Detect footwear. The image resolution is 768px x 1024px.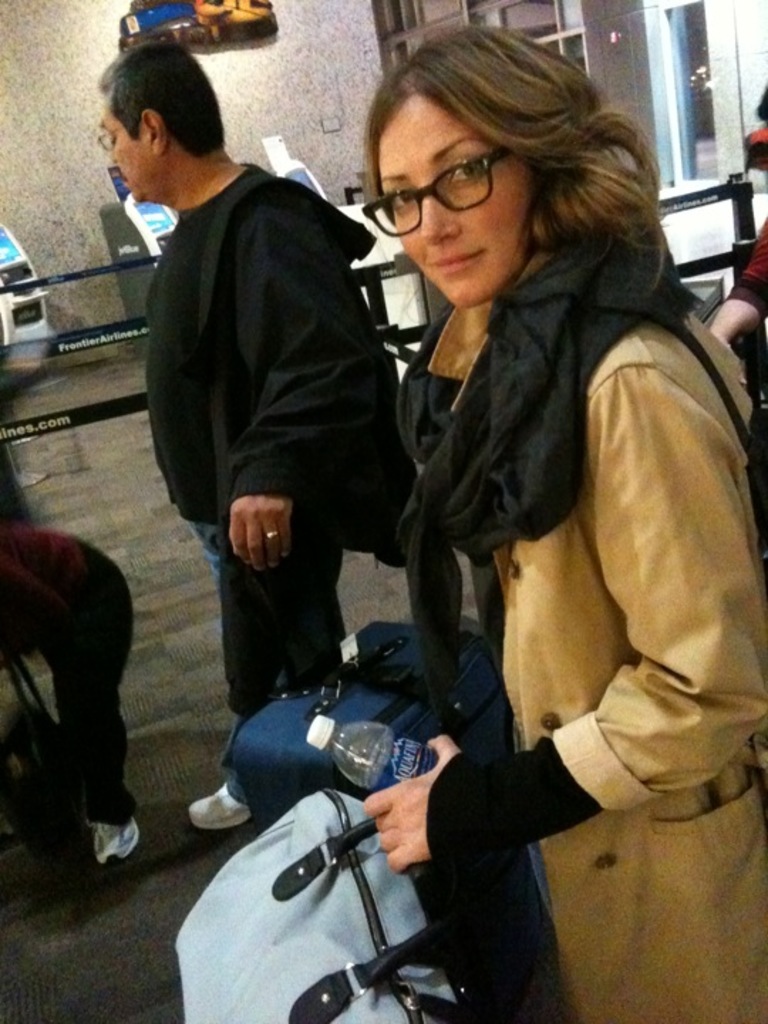
rect(185, 778, 256, 838).
